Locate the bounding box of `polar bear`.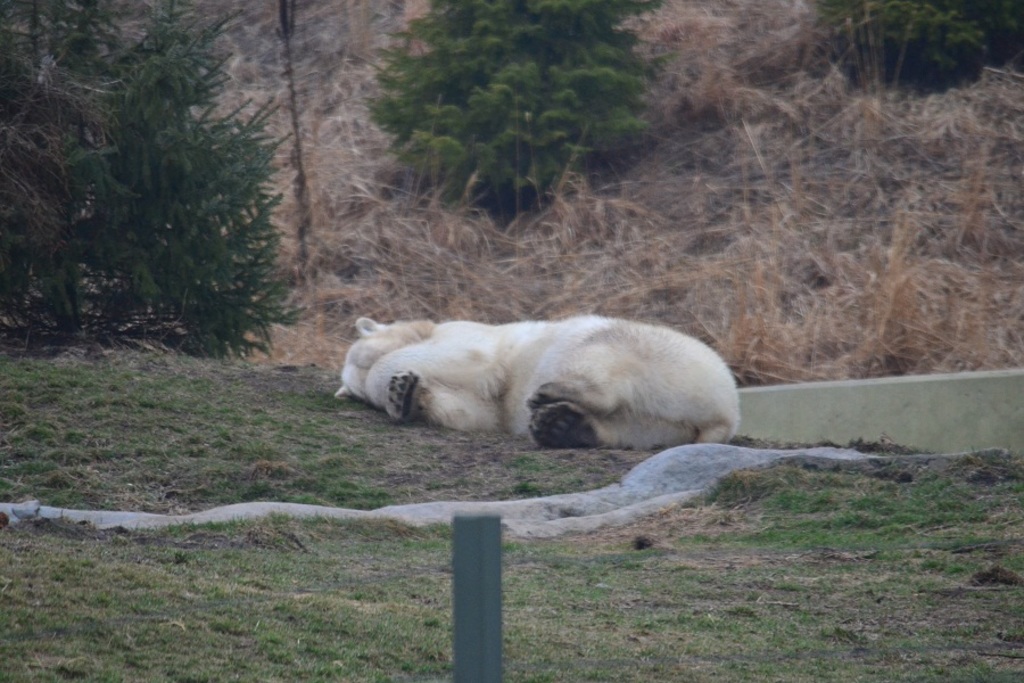
Bounding box: 335:313:741:449.
